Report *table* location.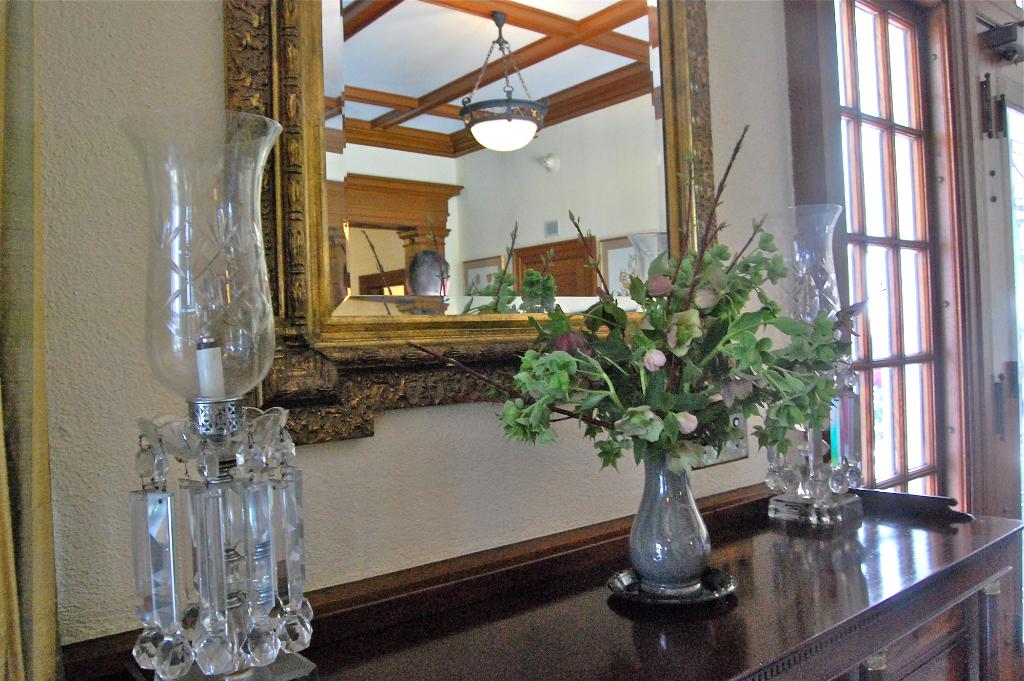
Report: rect(76, 478, 1023, 680).
